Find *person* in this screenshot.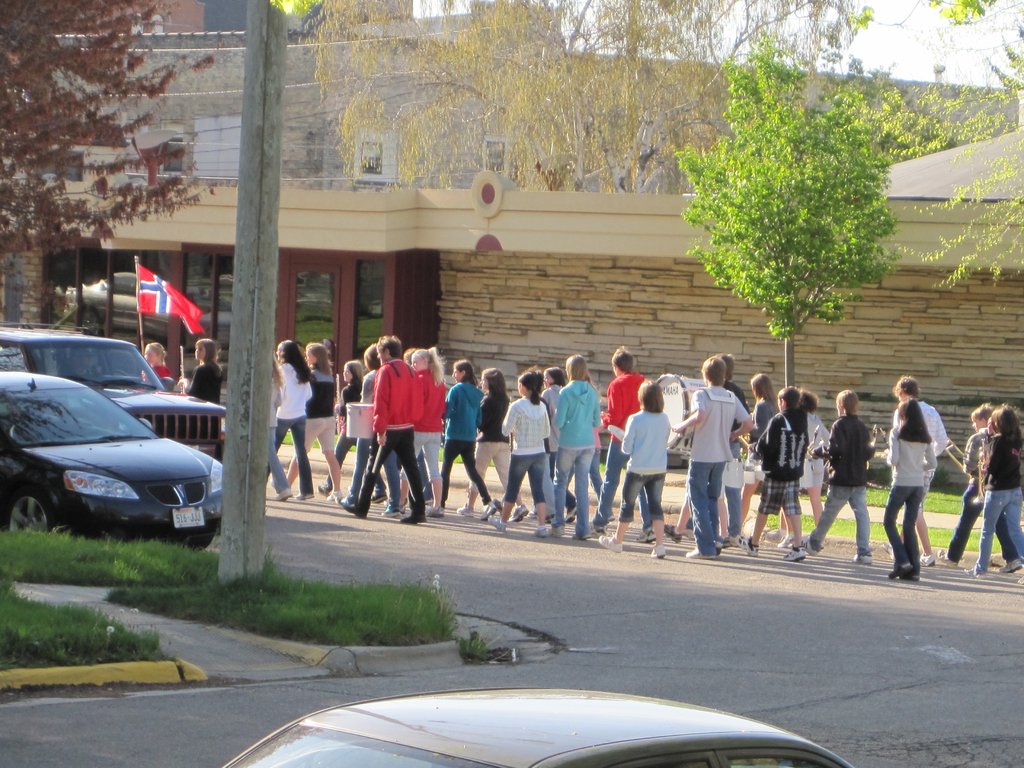
The bounding box for *person* is 141 341 177 378.
